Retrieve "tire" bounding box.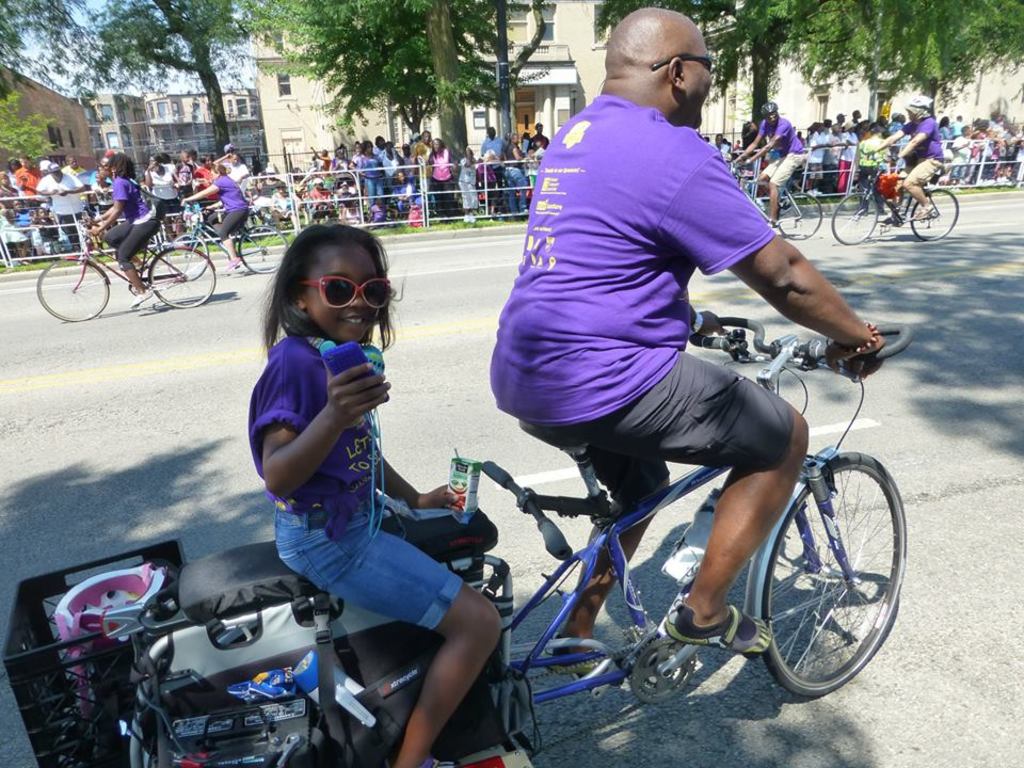
Bounding box: (906, 190, 961, 245).
